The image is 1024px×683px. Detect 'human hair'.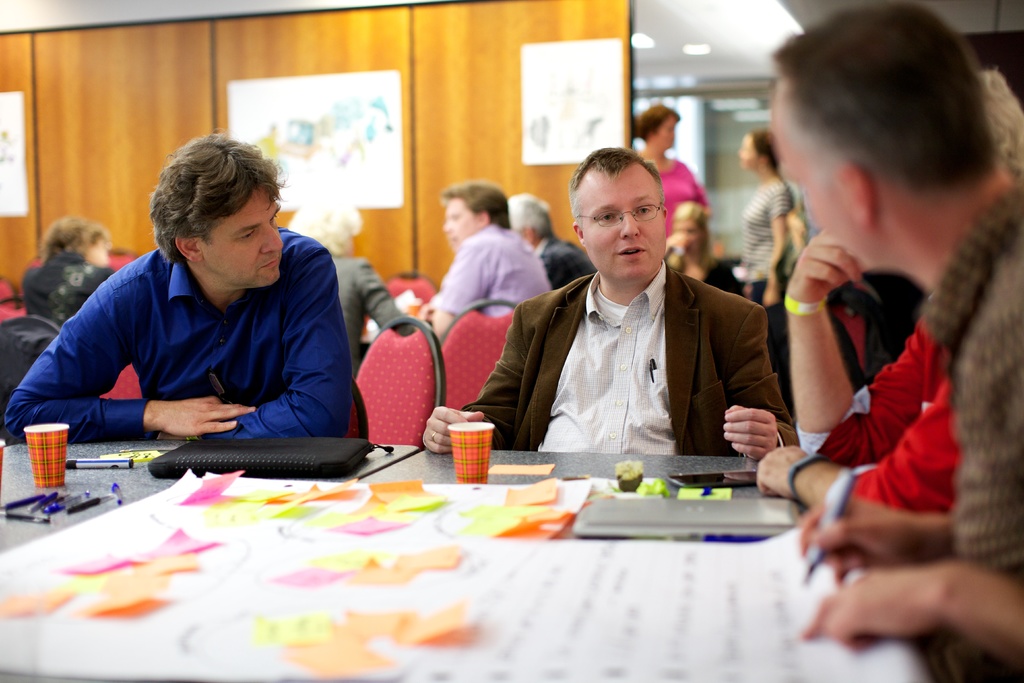
Detection: locate(137, 129, 275, 281).
